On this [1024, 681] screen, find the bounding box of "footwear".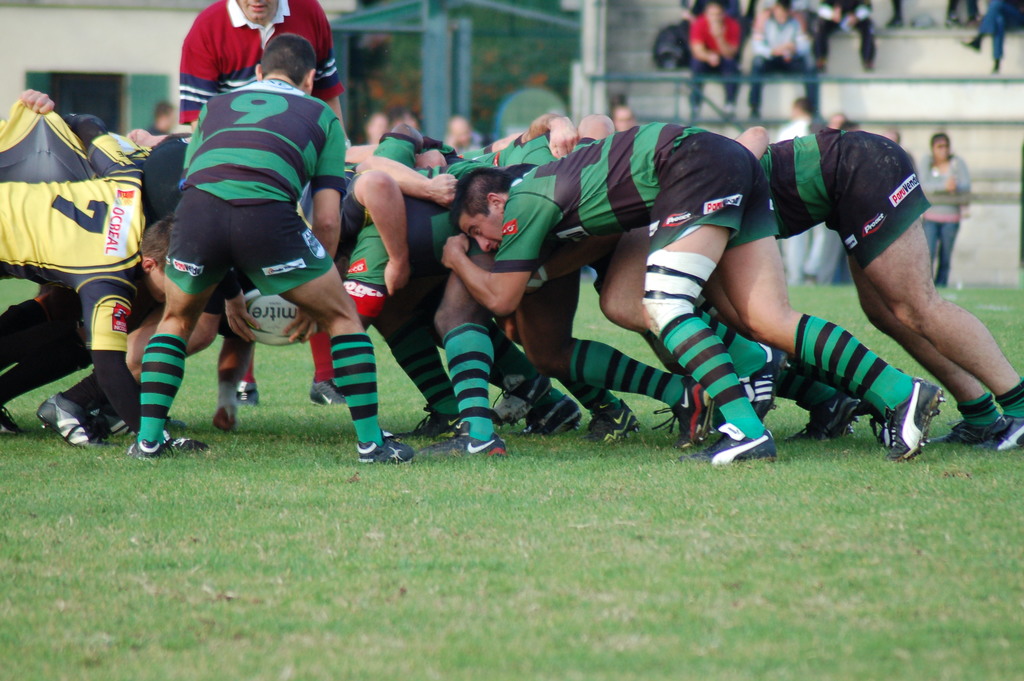
Bounding box: <bbox>128, 435, 159, 460</bbox>.
